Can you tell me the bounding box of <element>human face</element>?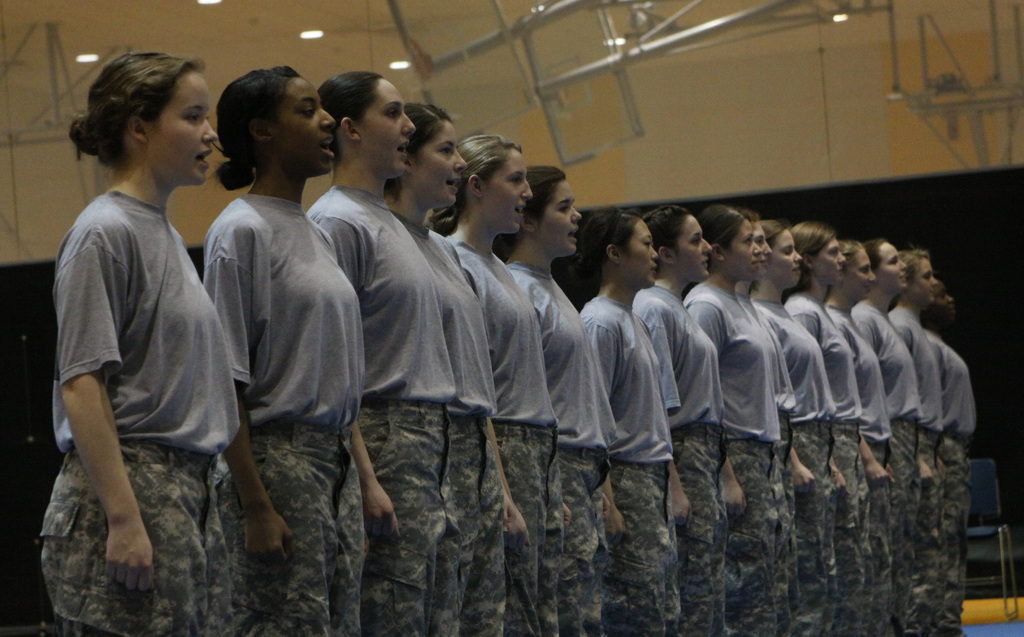
locate(150, 72, 216, 186).
